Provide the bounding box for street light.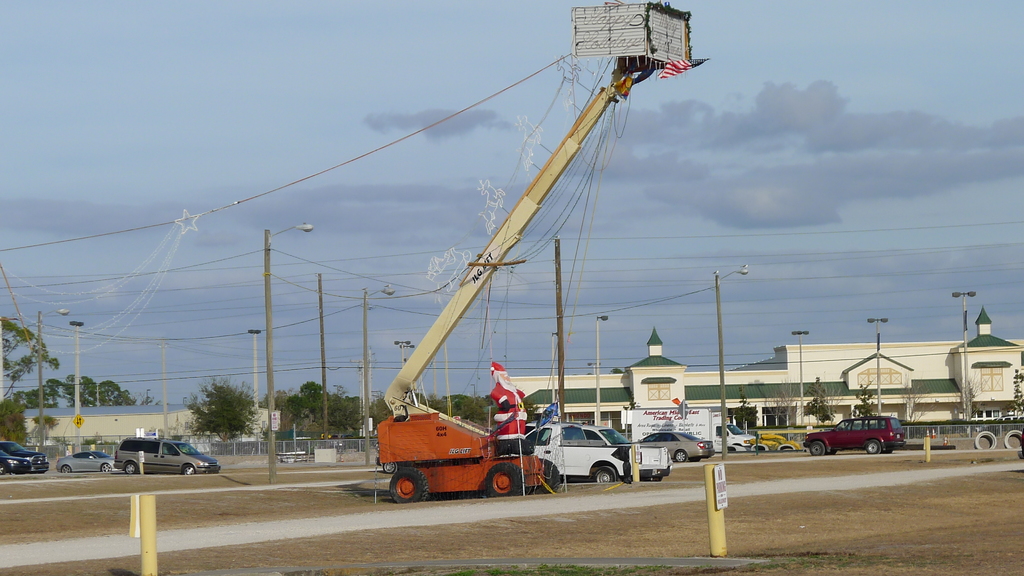
detection(143, 387, 154, 406).
